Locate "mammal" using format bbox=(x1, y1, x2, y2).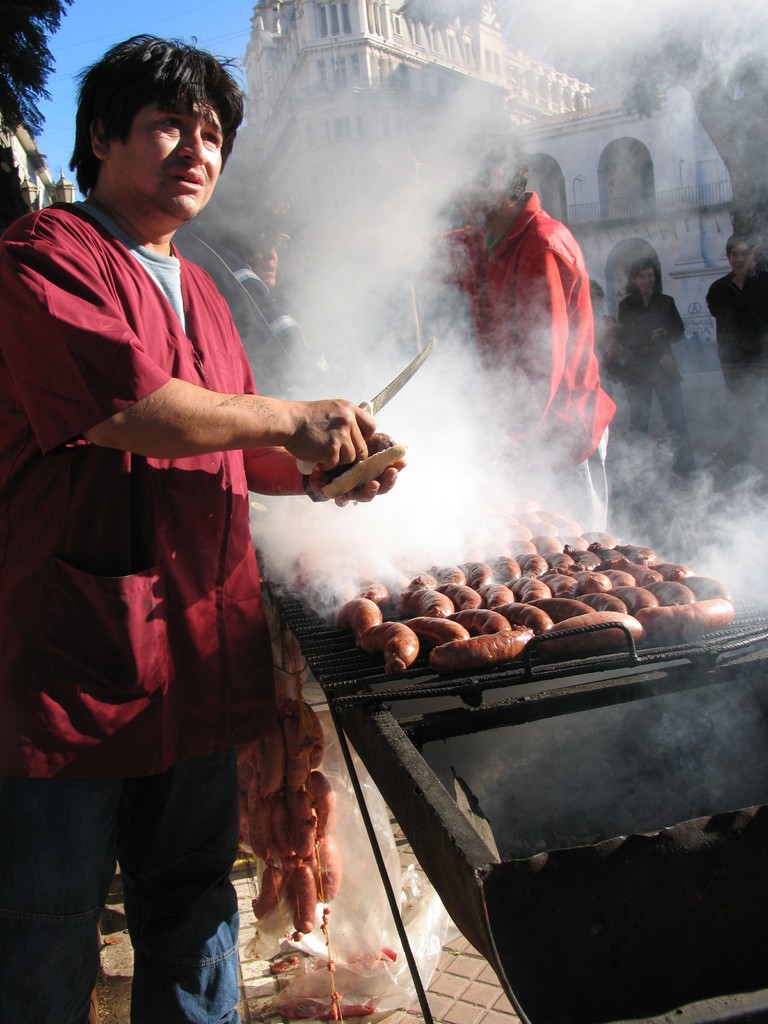
bbox=(610, 264, 690, 470).
